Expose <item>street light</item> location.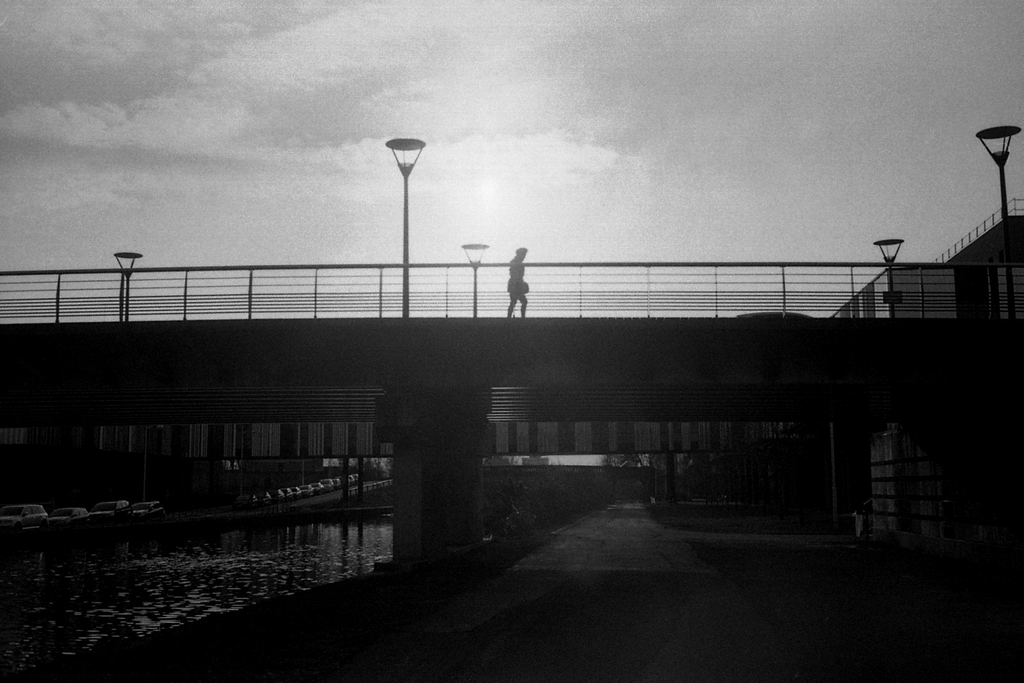
Exposed at (462,239,490,318).
